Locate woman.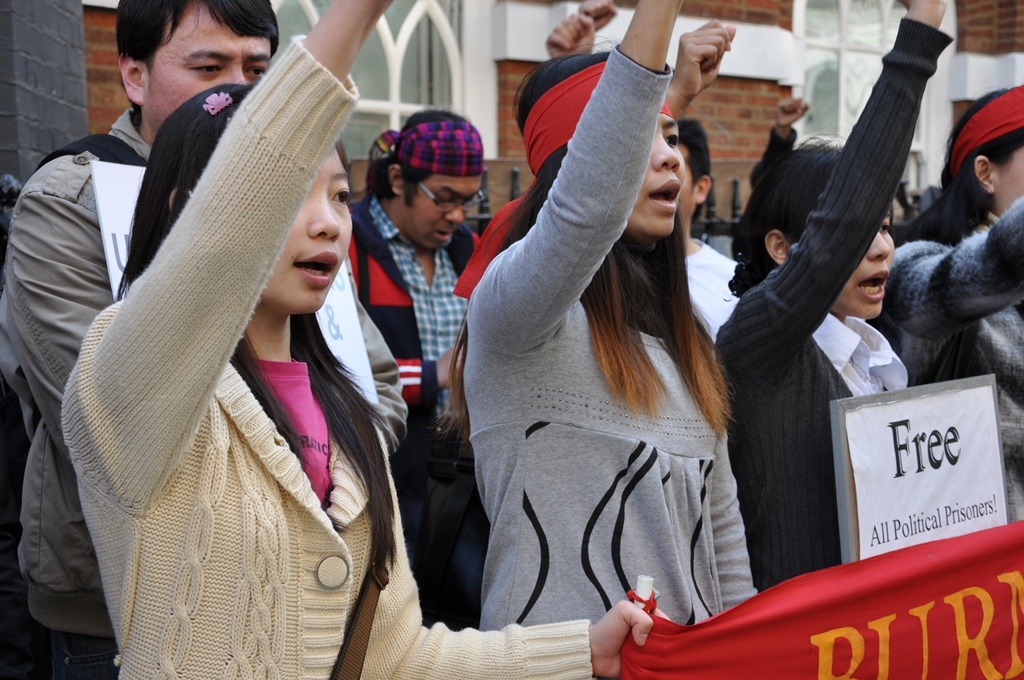
Bounding box: 446,0,762,631.
